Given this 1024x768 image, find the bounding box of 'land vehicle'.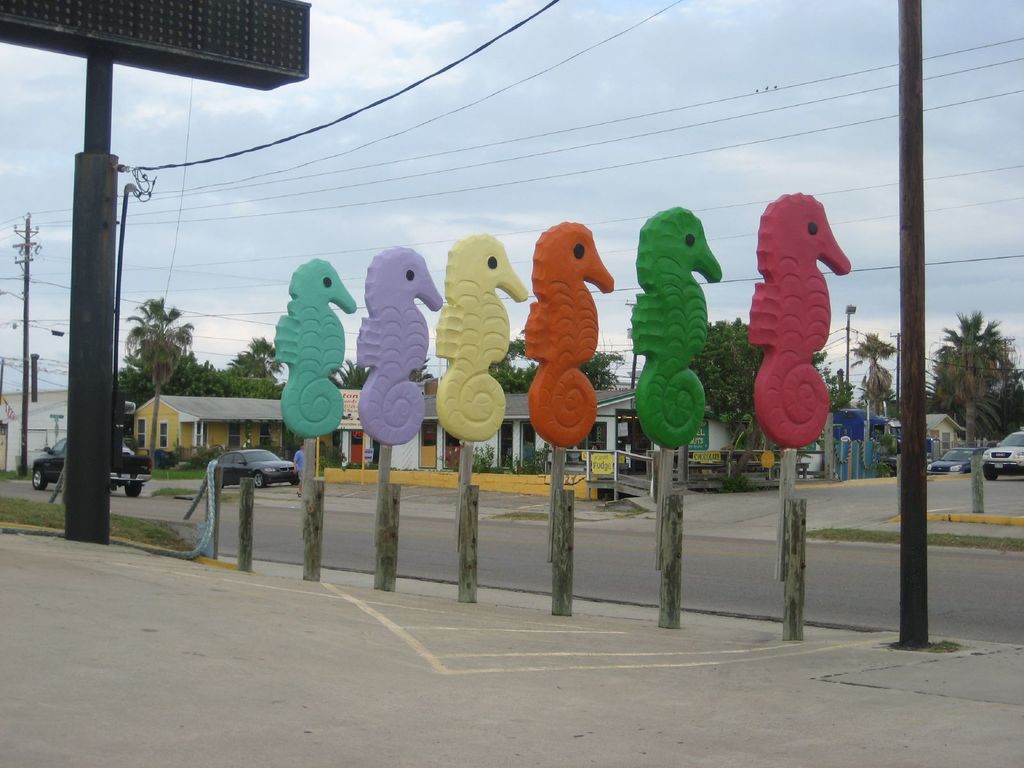
<region>30, 434, 154, 499</region>.
